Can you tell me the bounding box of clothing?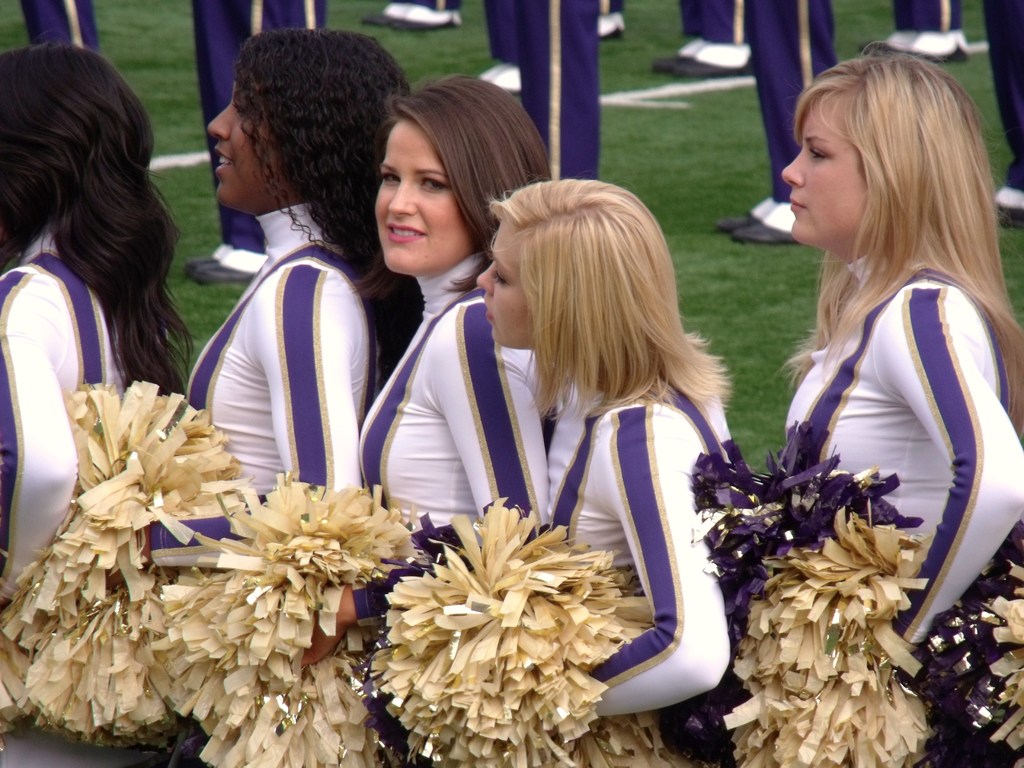
bbox(764, 171, 1007, 615).
